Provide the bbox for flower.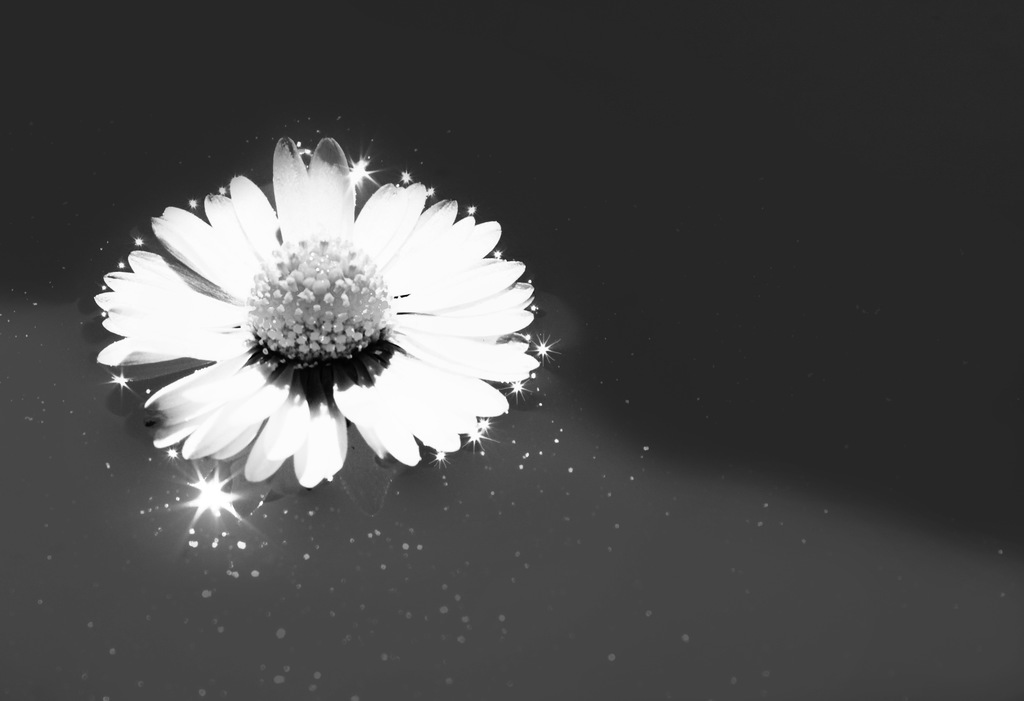
left=99, top=140, right=543, bottom=505.
